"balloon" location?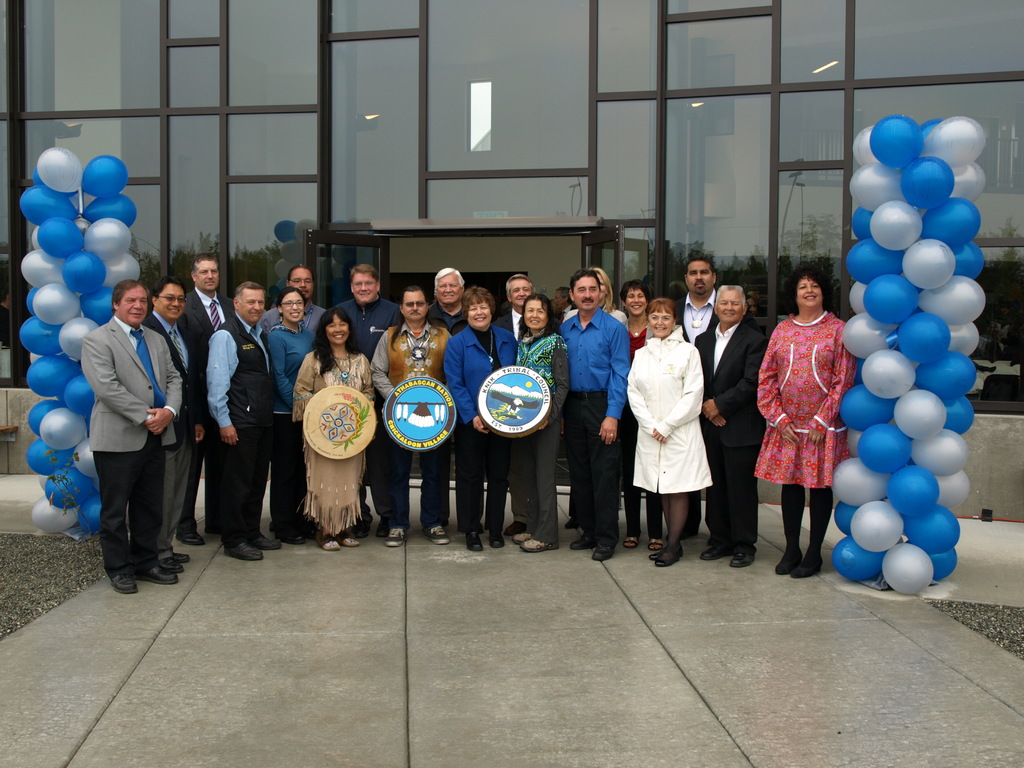
left=835, top=538, right=881, bottom=580
